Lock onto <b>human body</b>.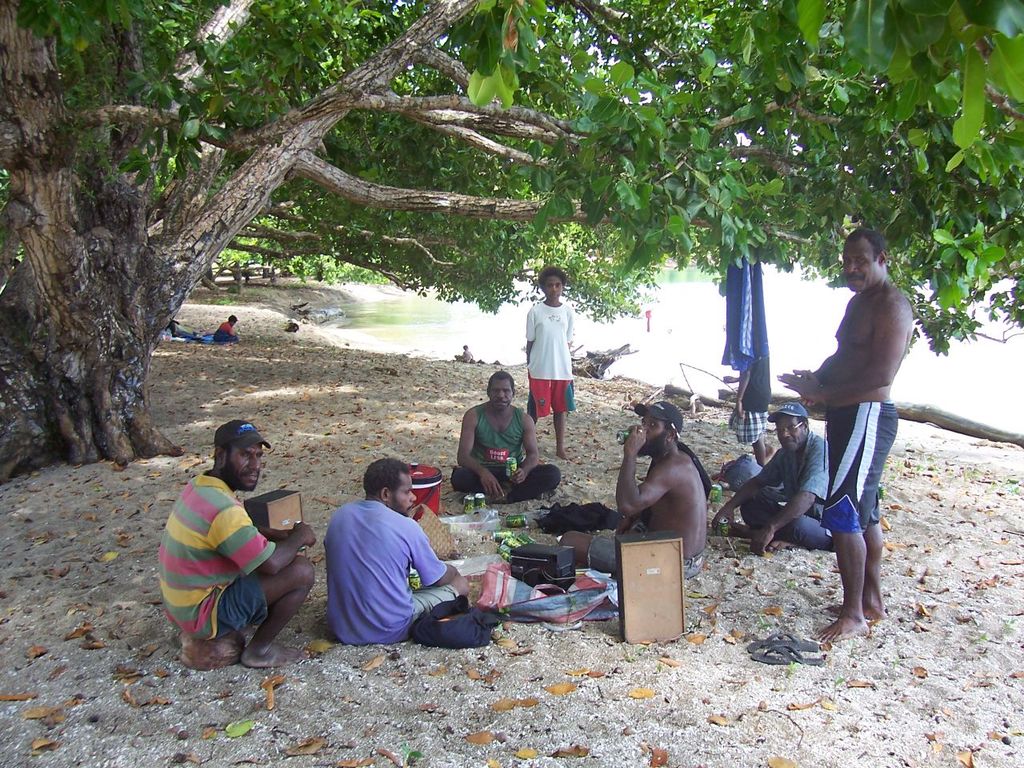
Locked: 462:349:474:363.
